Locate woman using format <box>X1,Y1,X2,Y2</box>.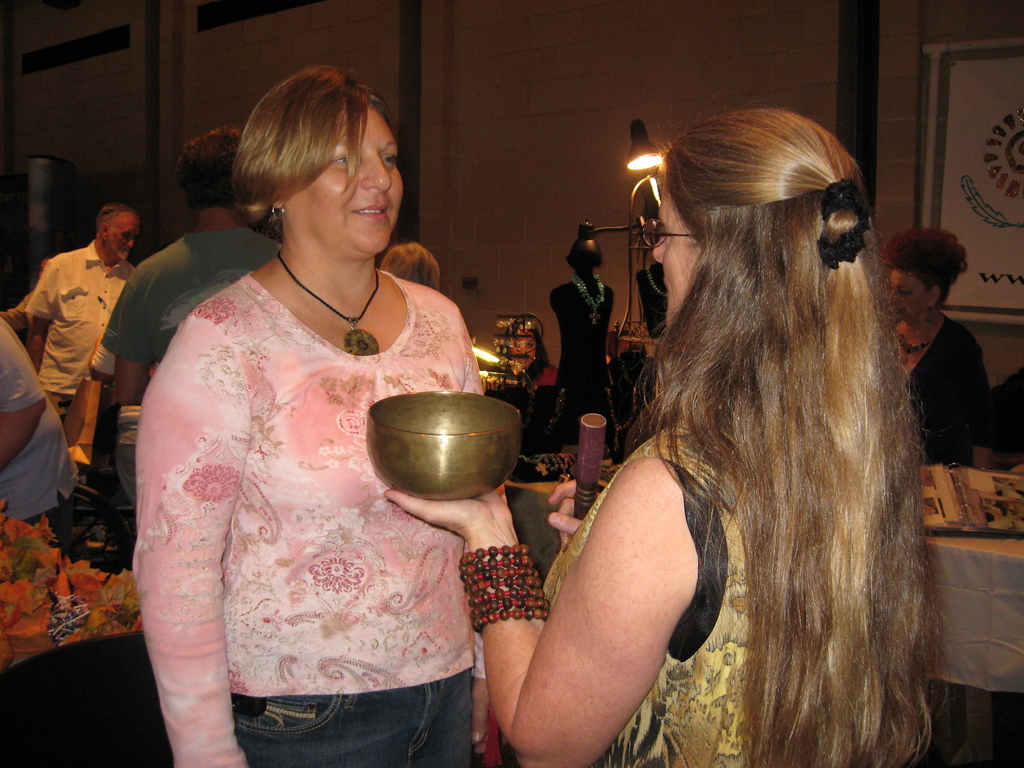
<box>378,108,946,767</box>.
